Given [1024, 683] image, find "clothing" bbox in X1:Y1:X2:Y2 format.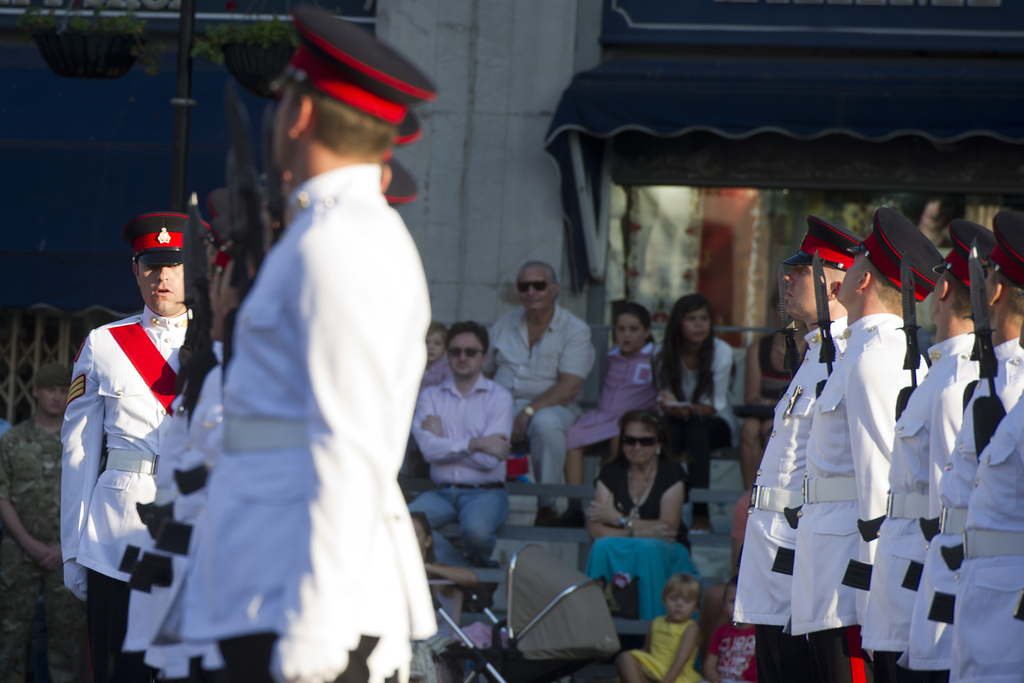
589:450:698:638.
